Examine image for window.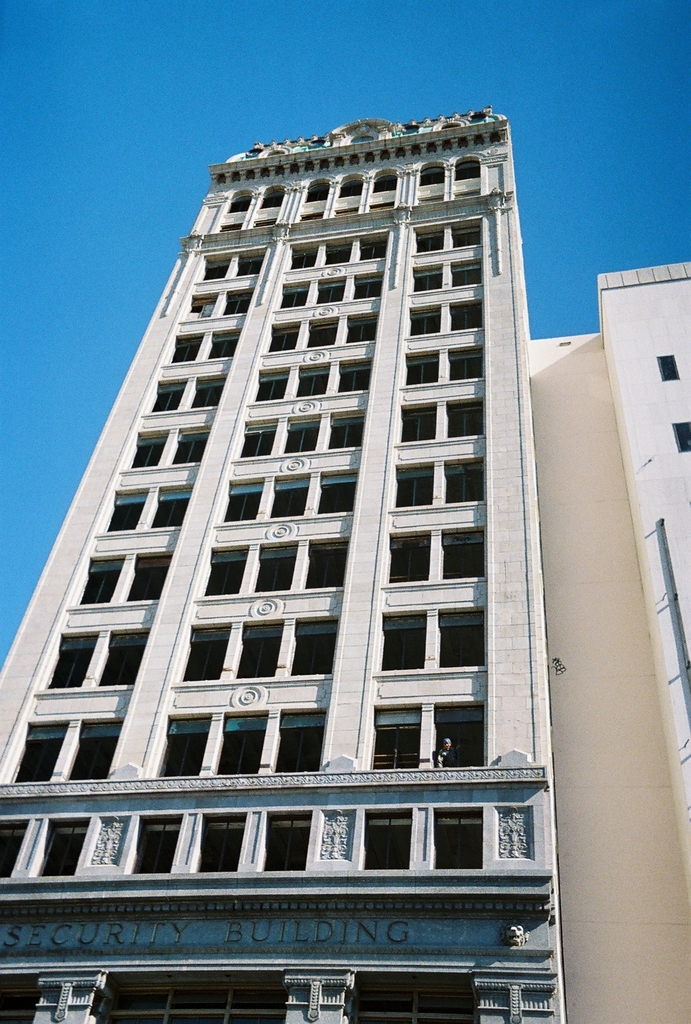
Examination result: rect(239, 426, 277, 459).
